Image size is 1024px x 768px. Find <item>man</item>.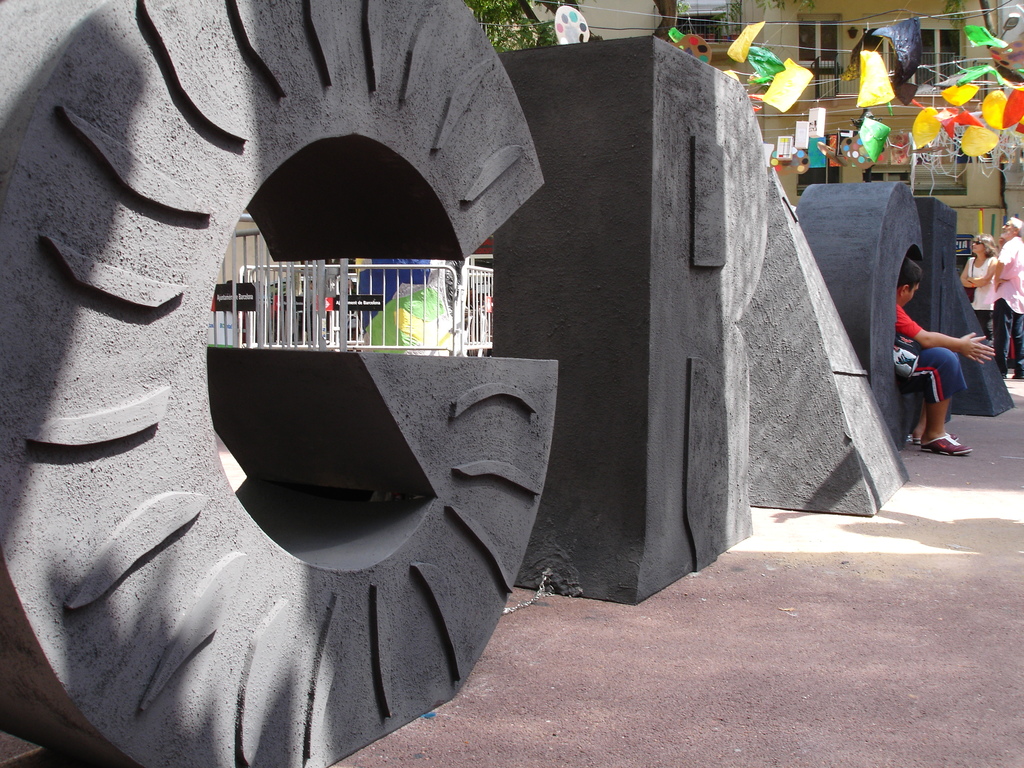
region(987, 218, 1023, 378).
